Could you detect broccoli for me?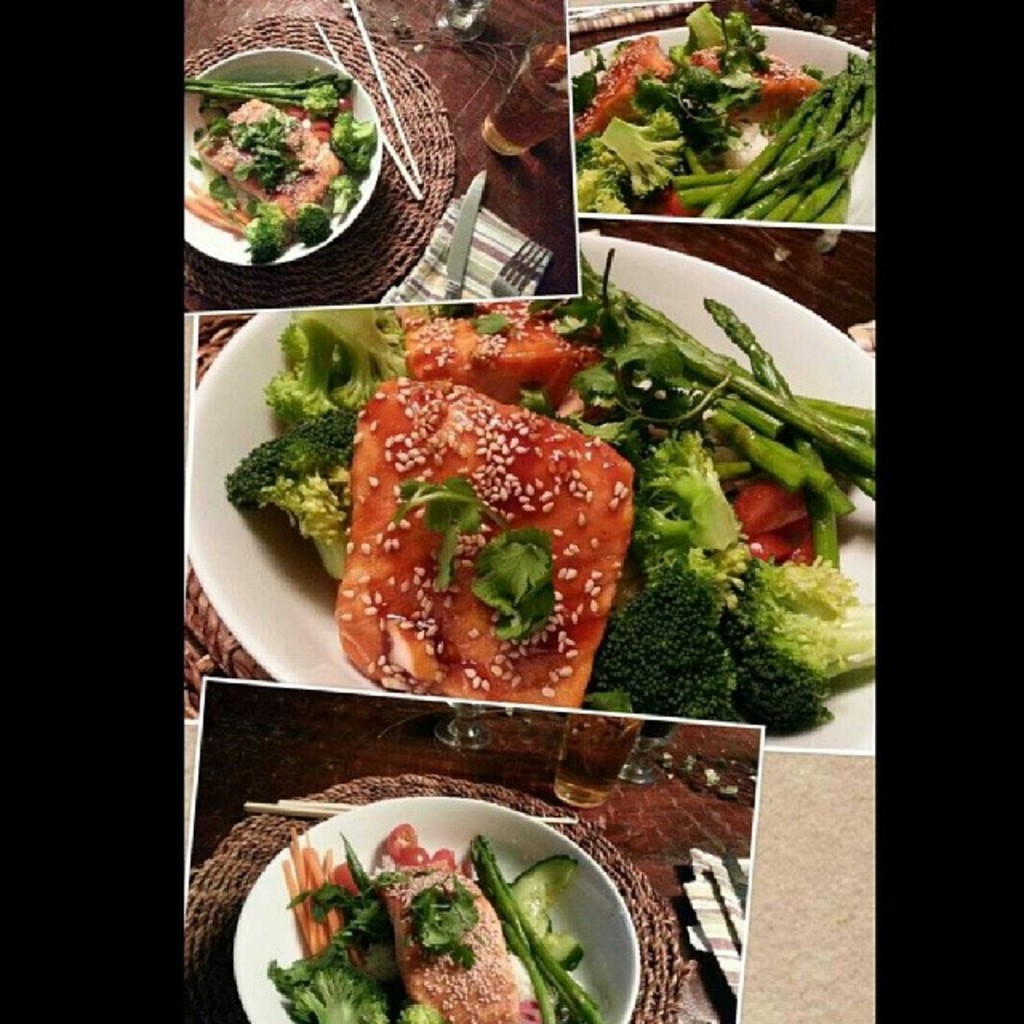
Detection result: (left=322, top=170, right=363, bottom=216).
